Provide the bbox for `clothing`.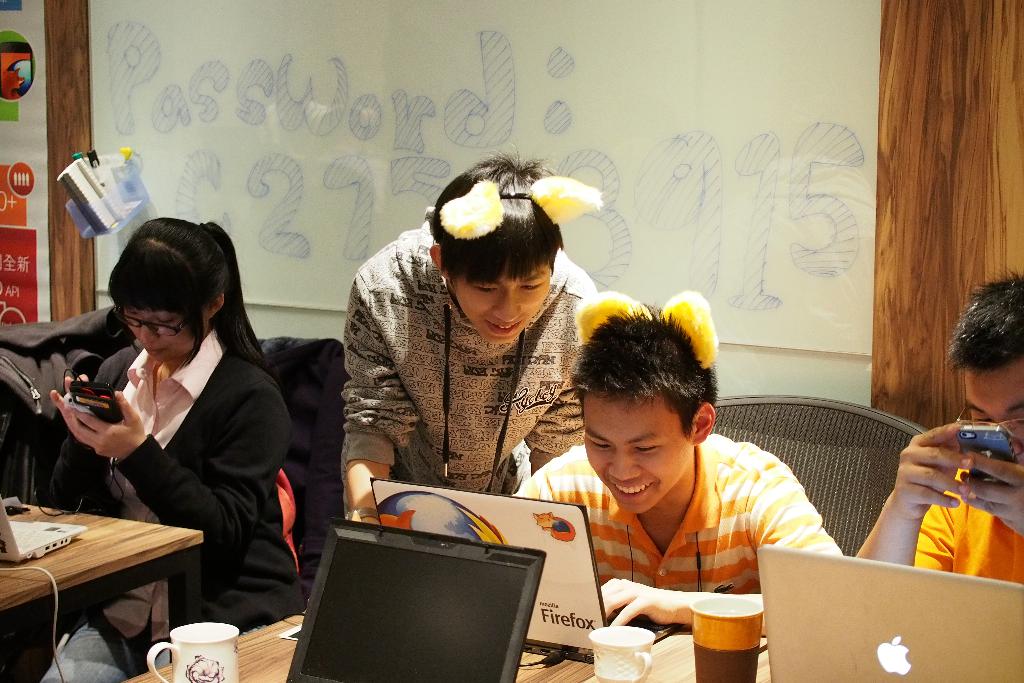
35, 340, 304, 682.
